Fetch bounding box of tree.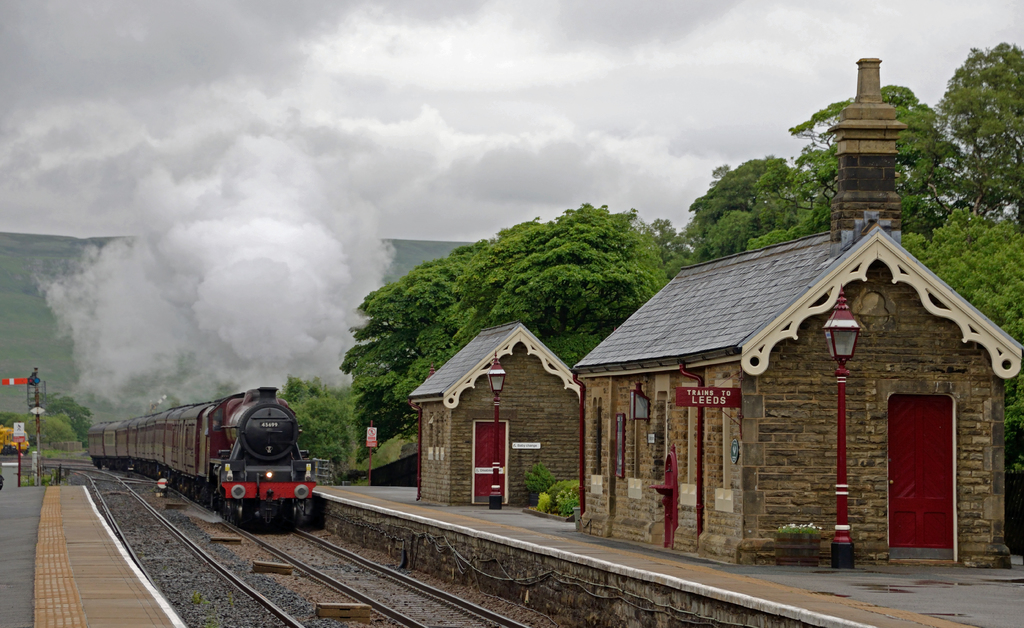
Bbox: select_region(273, 372, 366, 471).
